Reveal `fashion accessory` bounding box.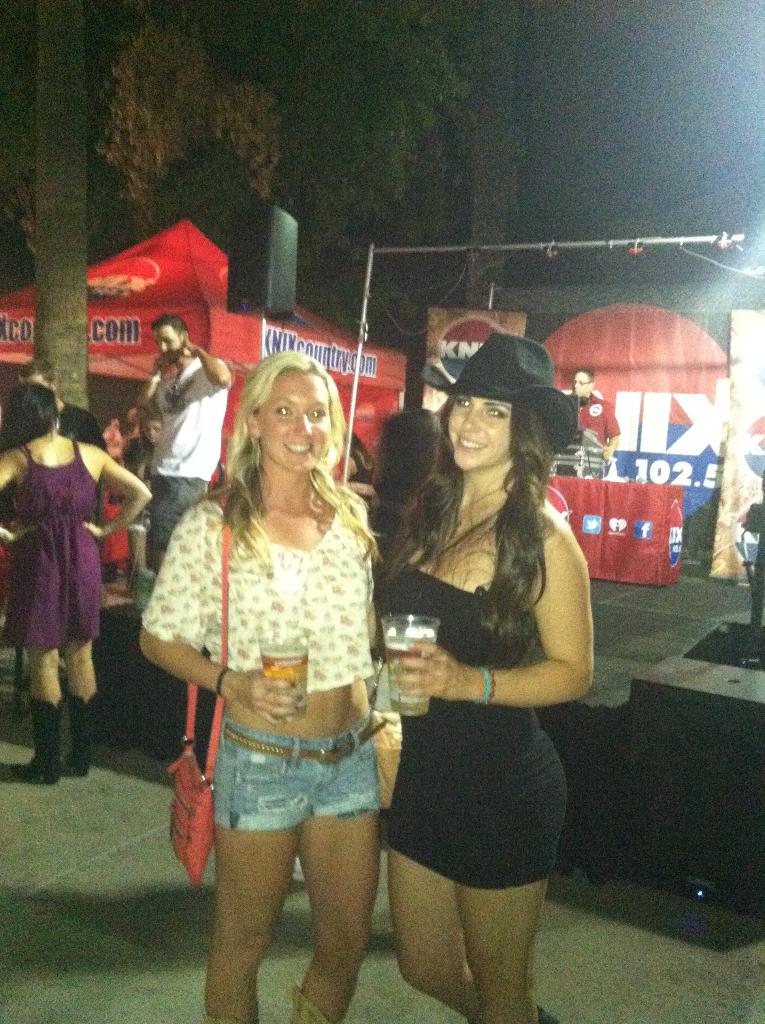
Revealed: x1=170, y1=500, x2=228, y2=881.
